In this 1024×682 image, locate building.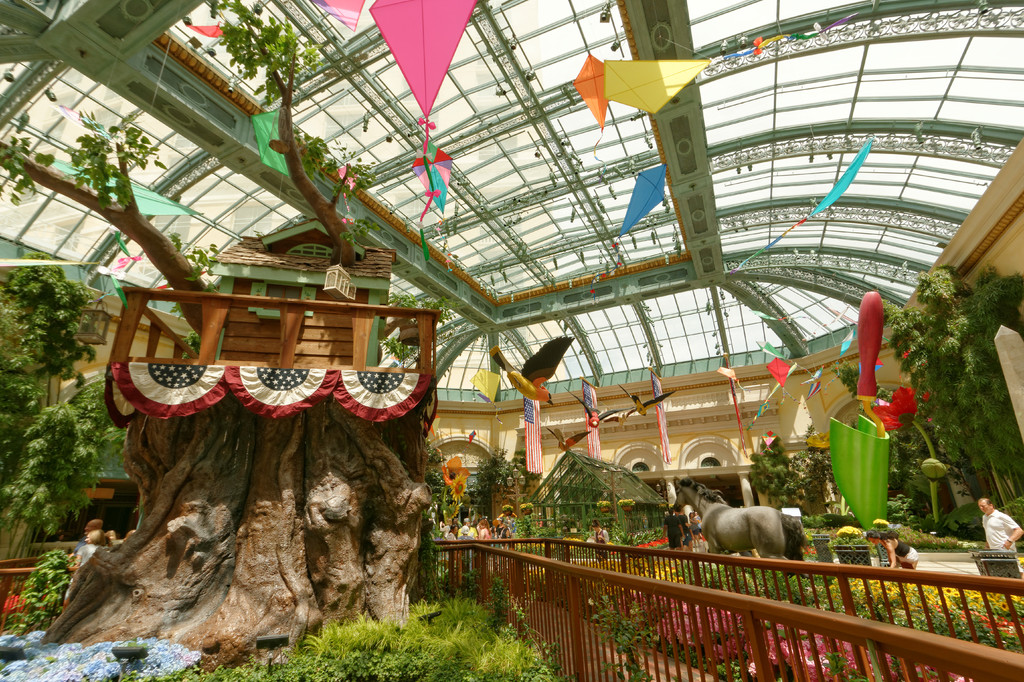
Bounding box: <region>0, 0, 1023, 681</region>.
